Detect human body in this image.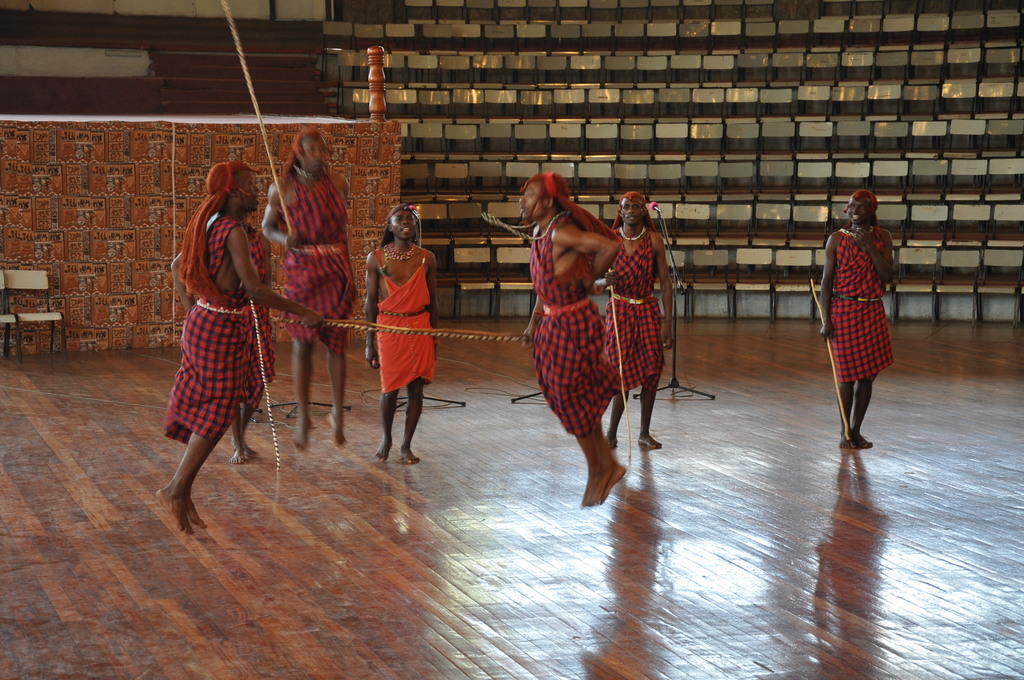
Detection: detection(365, 203, 438, 463).
